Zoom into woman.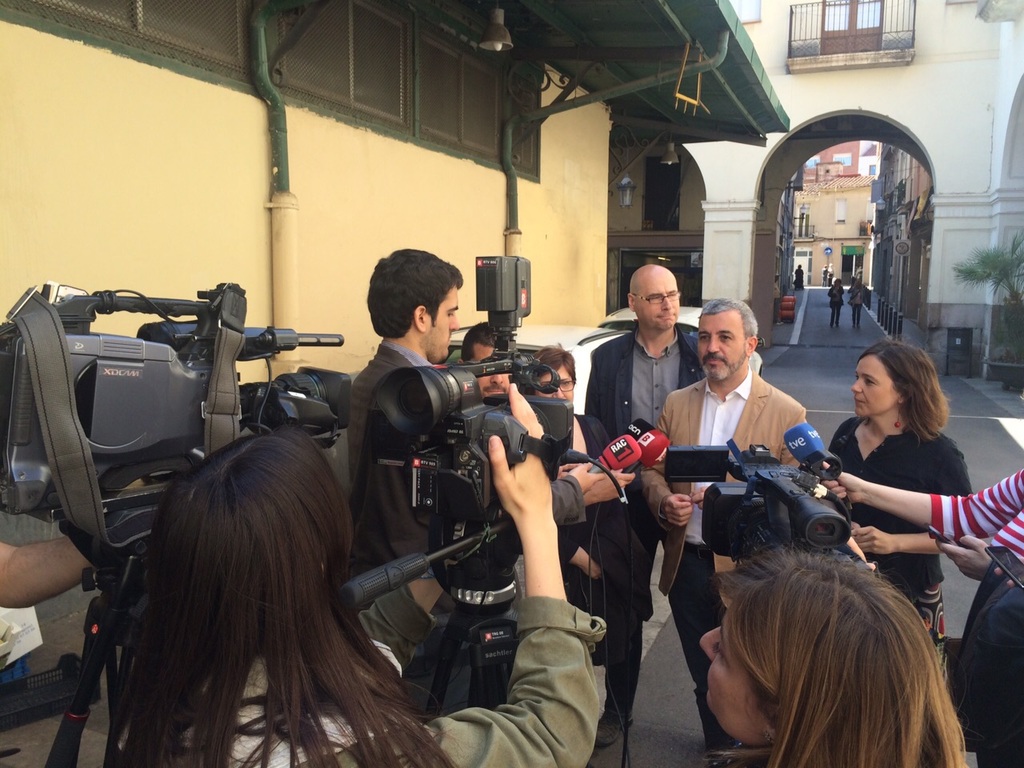
Zoom target: <box>786,334,982,653</box>.
